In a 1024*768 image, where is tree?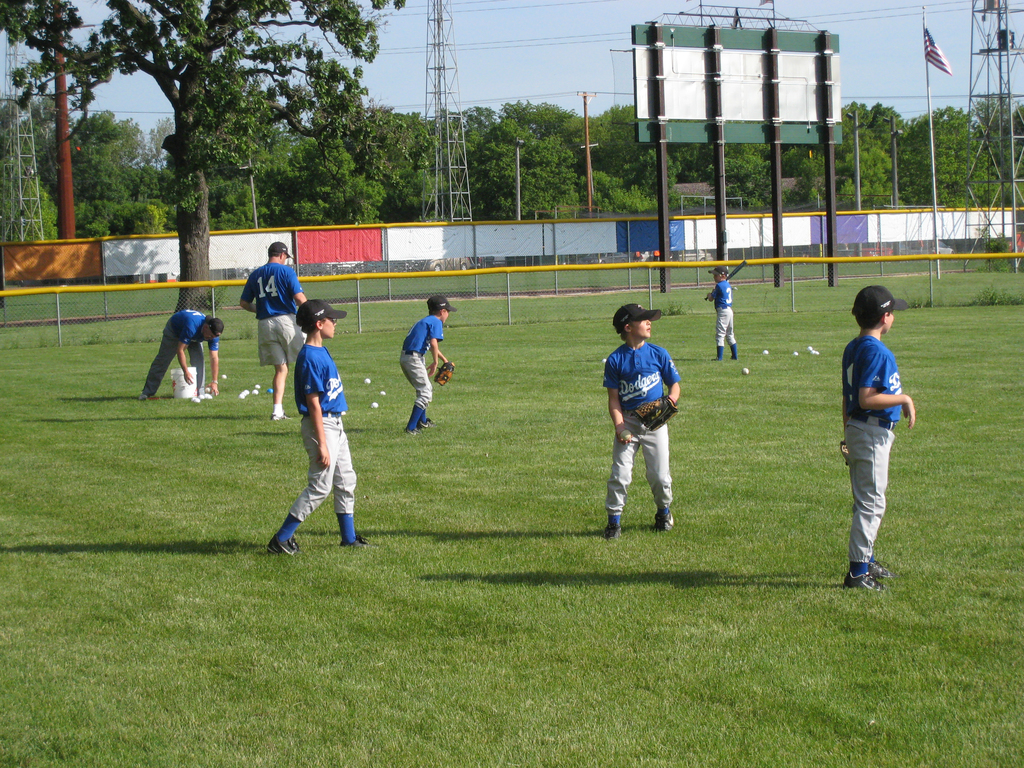
x1=0, y1=0, x2=406, y2=315.
